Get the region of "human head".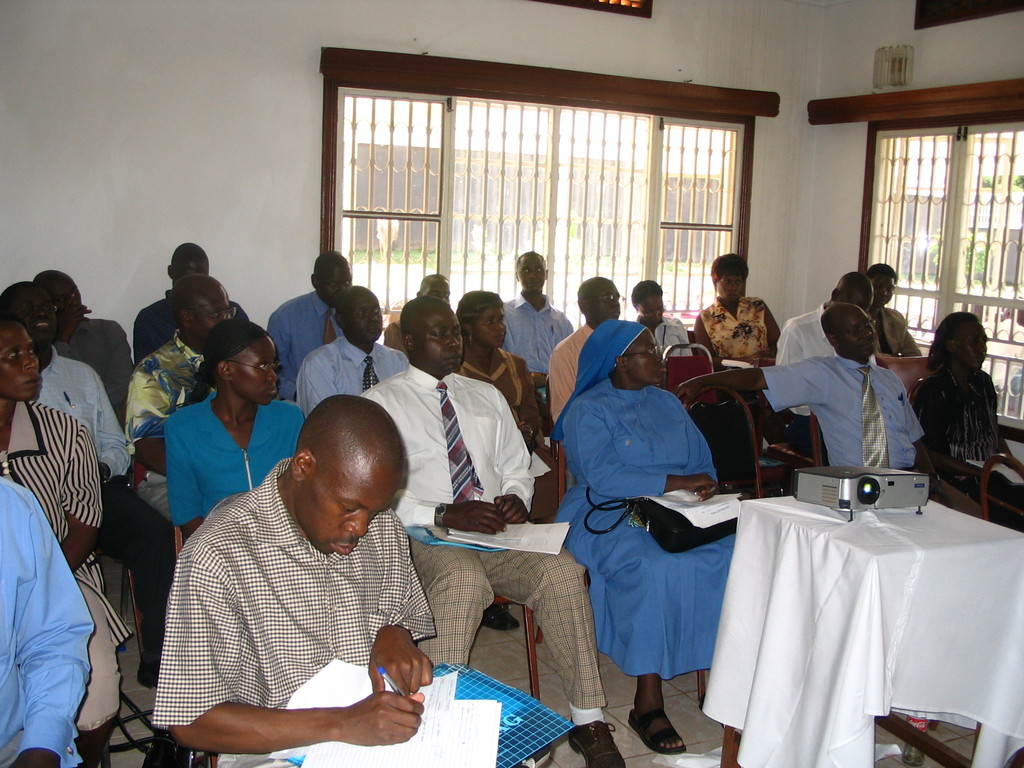
{"left": 828, "top": 273, "right": 872, "bottom": 314}.
